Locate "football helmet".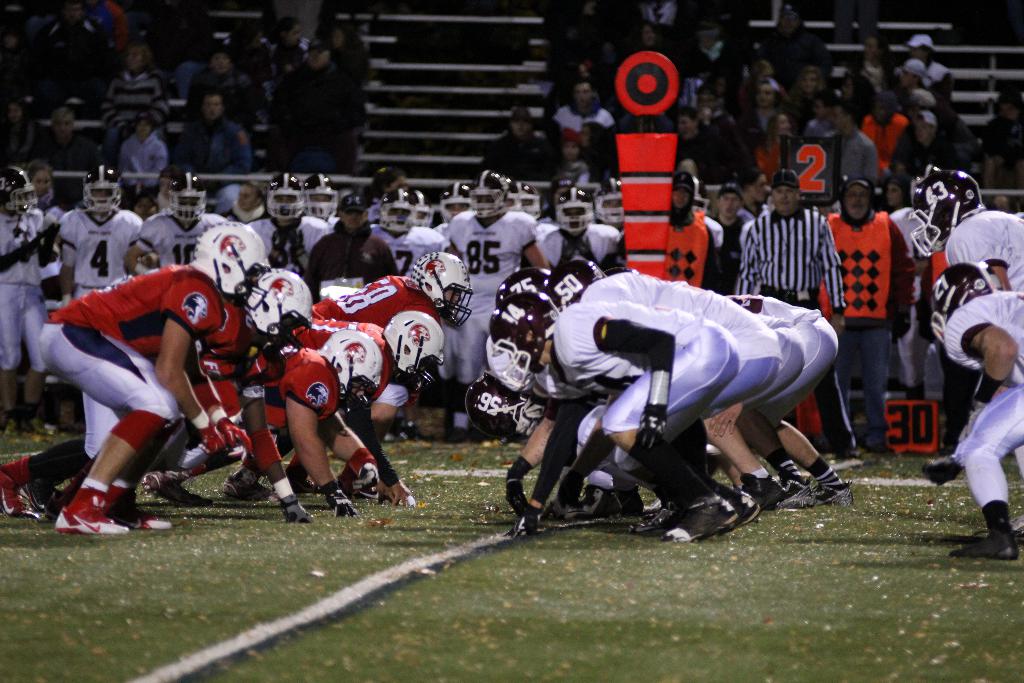
Bounding box: 554/185/594/237.
